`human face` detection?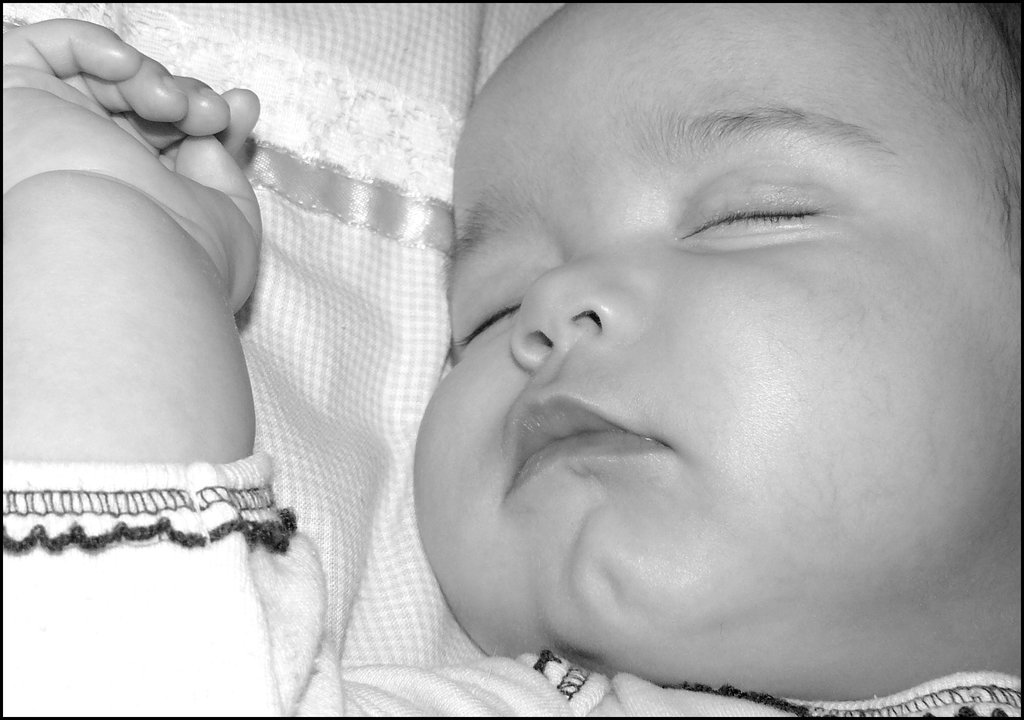
BBox(410, 0, 1020, 707)
